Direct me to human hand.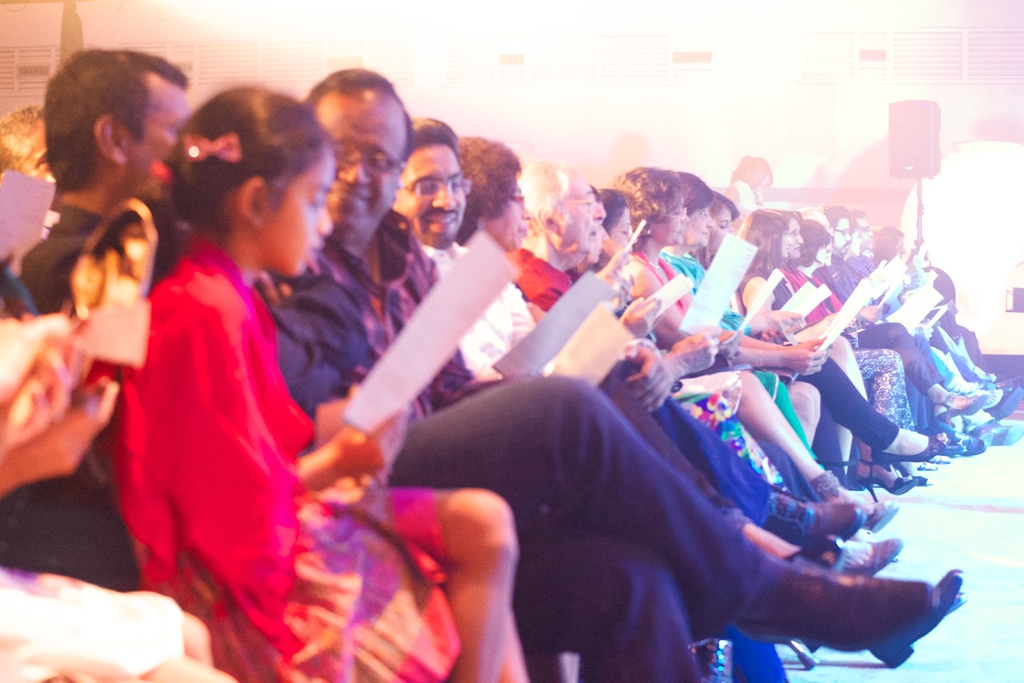
Direction: pyautogui.locateOnScreen(769, 311, 804, 331).
